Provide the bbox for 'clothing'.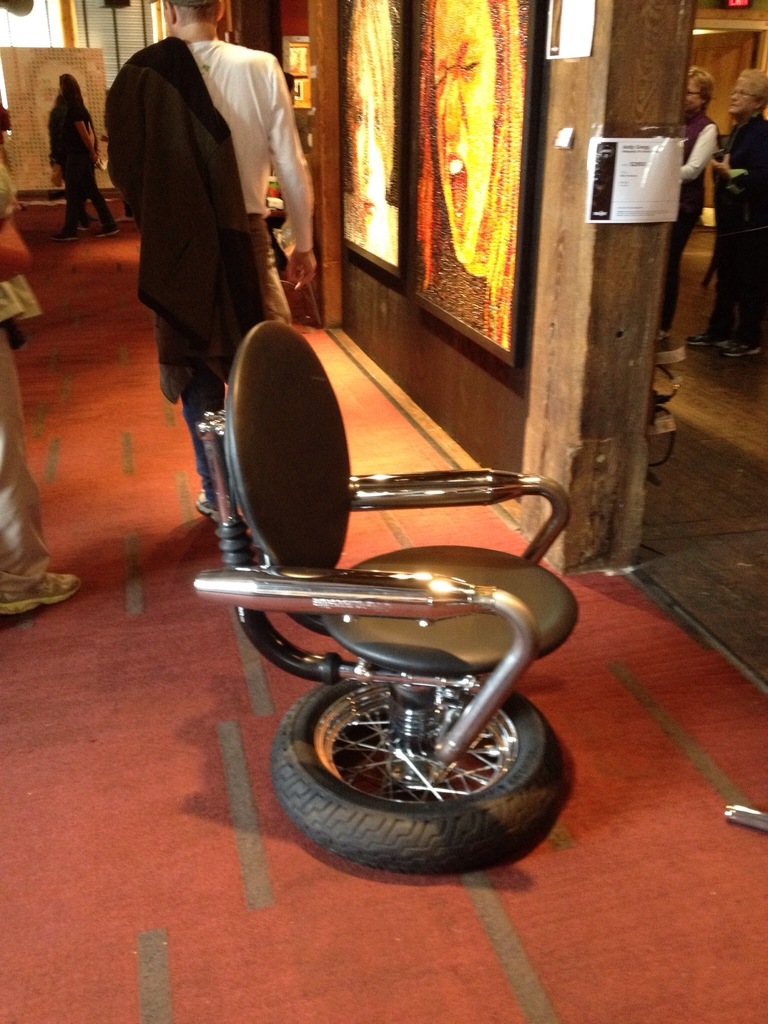
<bbox>0, 166, 56, 592</bbox>.
